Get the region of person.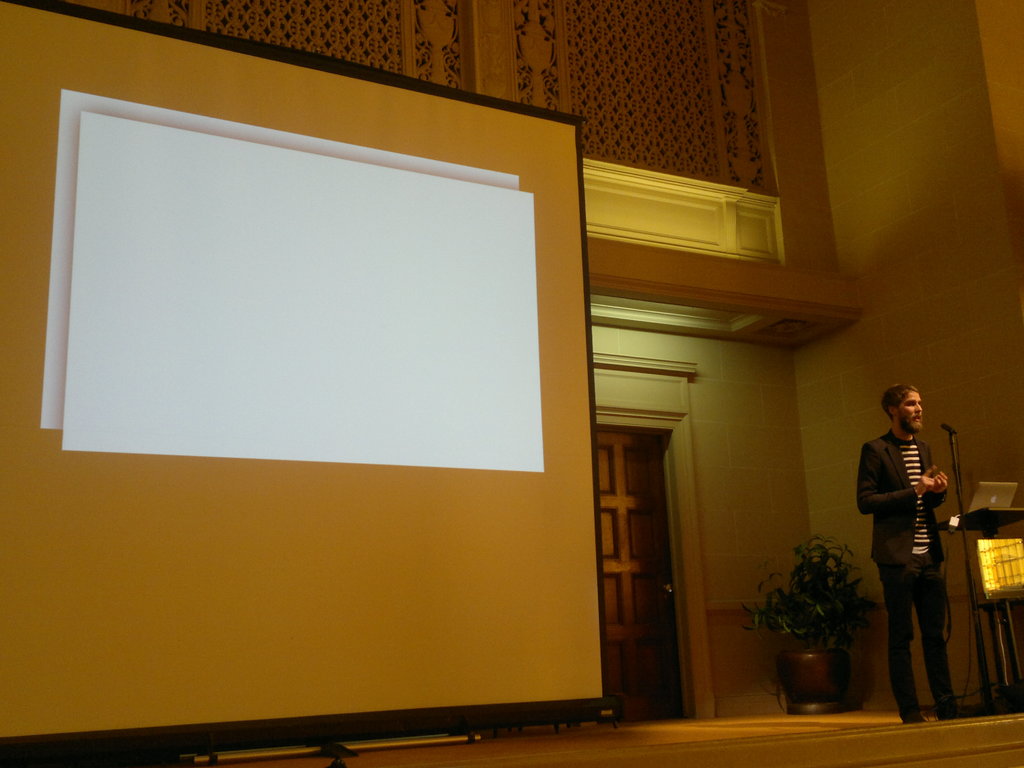
l=866, t=369, r=970, b=728.
